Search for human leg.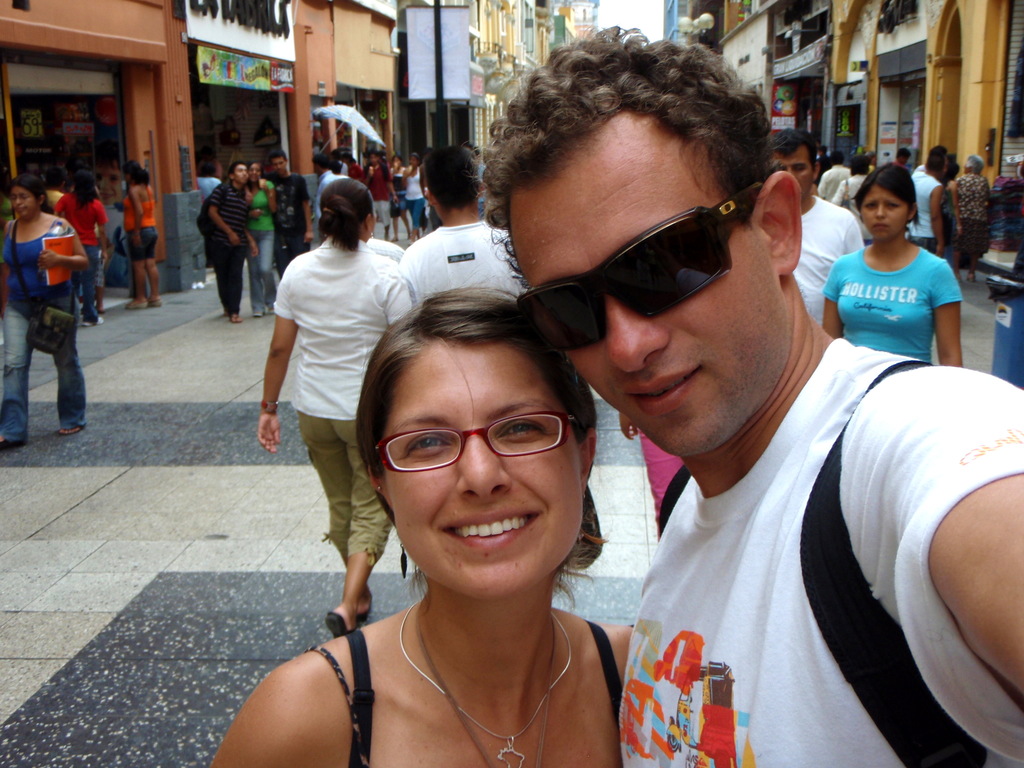
Found at box=[145, 226, 156, 305].
